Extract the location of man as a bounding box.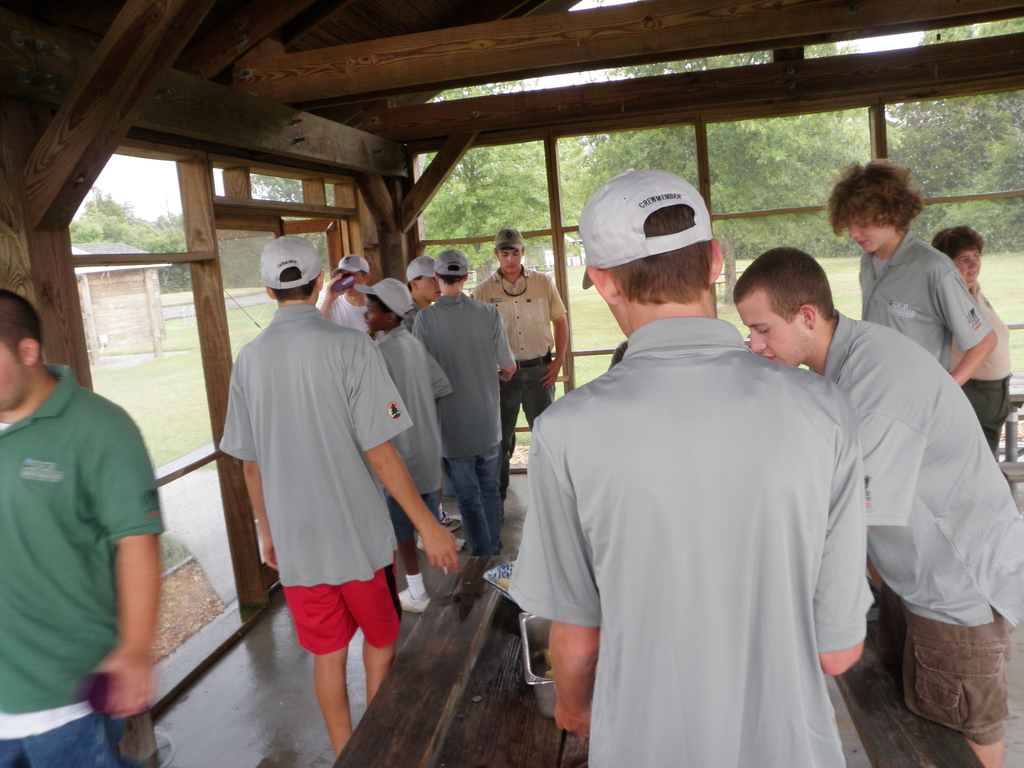
pyautogui.locateOnScreen(506, 164, 874, 767).
